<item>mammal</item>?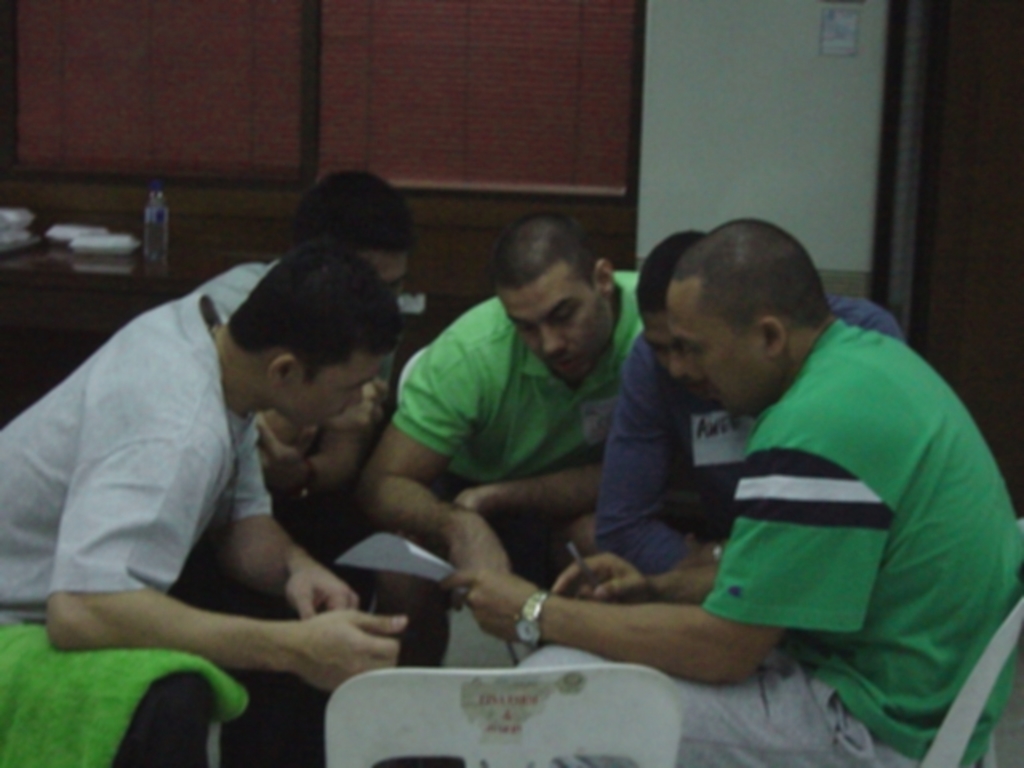
0:237:435:766
